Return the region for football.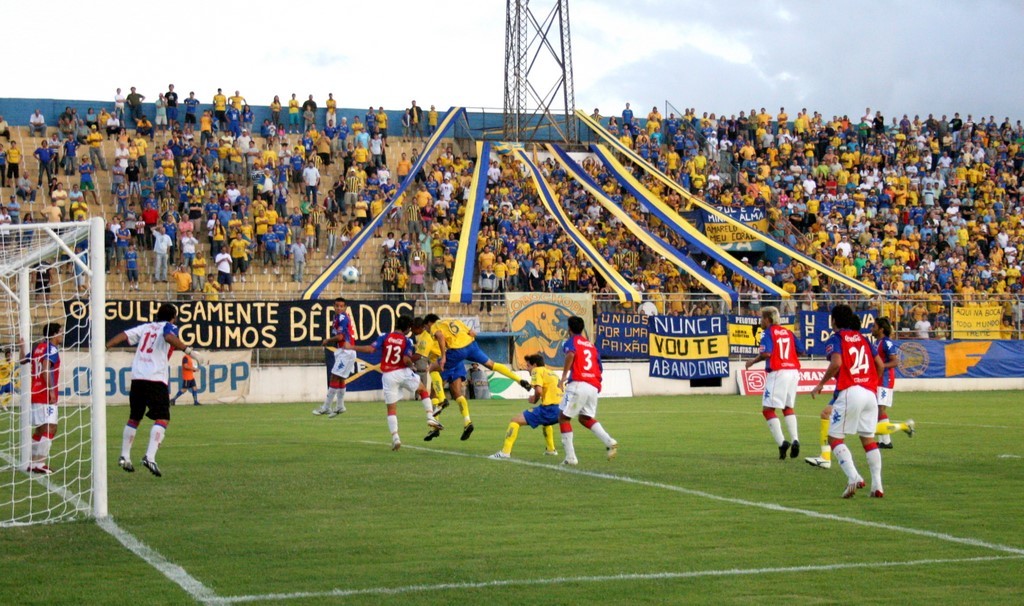
[x1=342, y1=265, x2=360, y2=284].
